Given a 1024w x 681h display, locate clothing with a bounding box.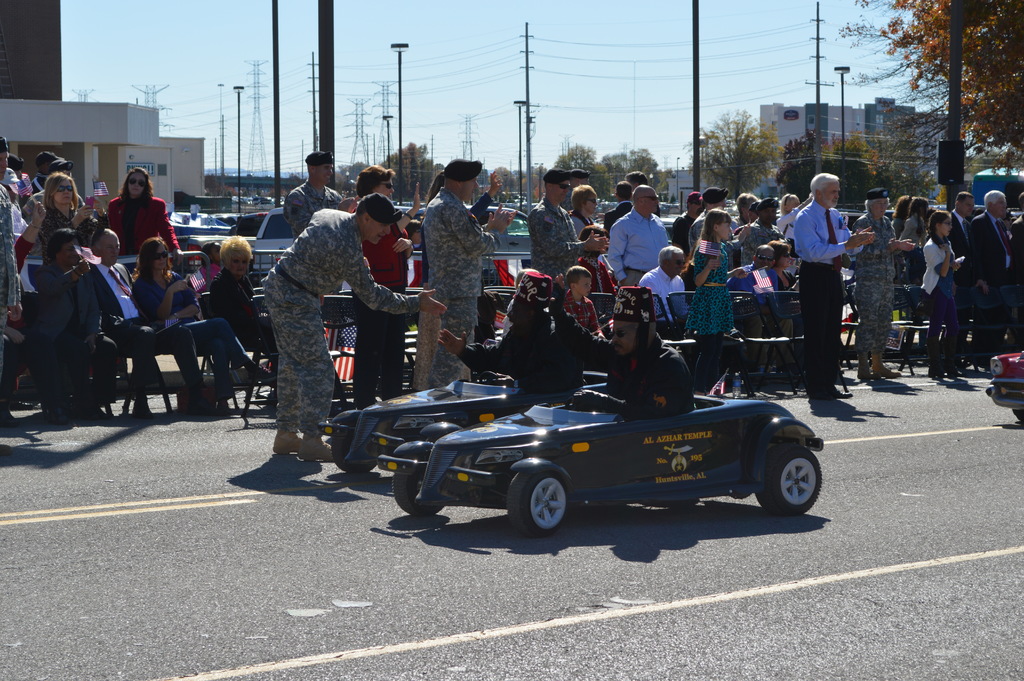
Located: select_region(499, 281, 584, 391).
